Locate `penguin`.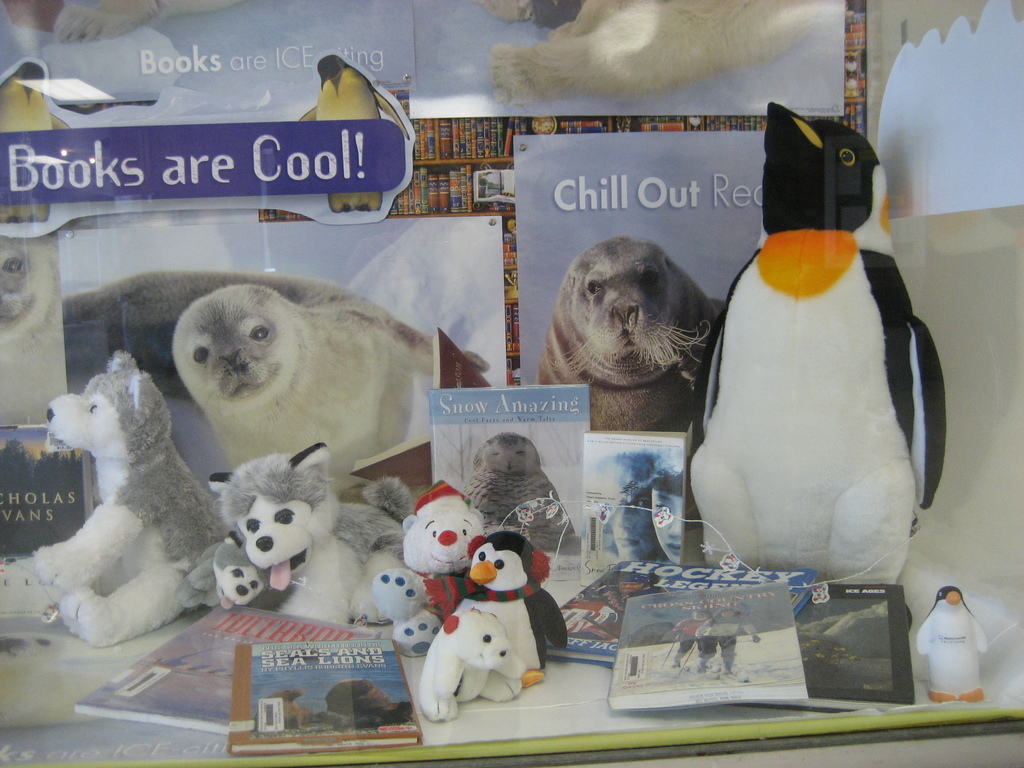
Bounding box: <bbox>452, 528, 575, 691</bbox>.
